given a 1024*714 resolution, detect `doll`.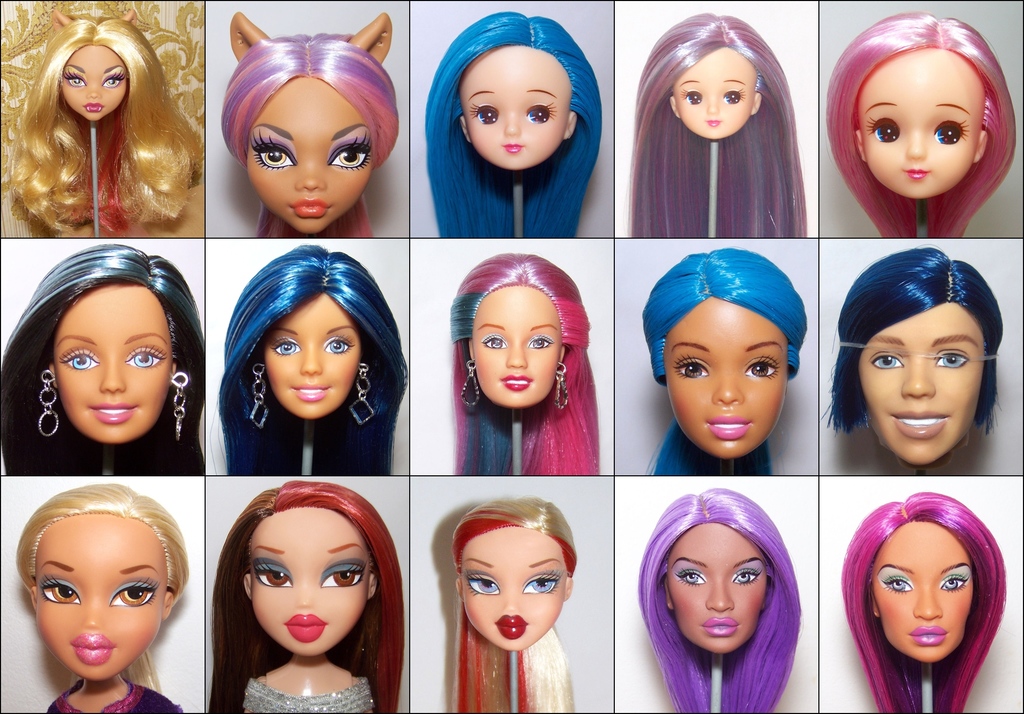
crop(211, 244, 404, 482).
